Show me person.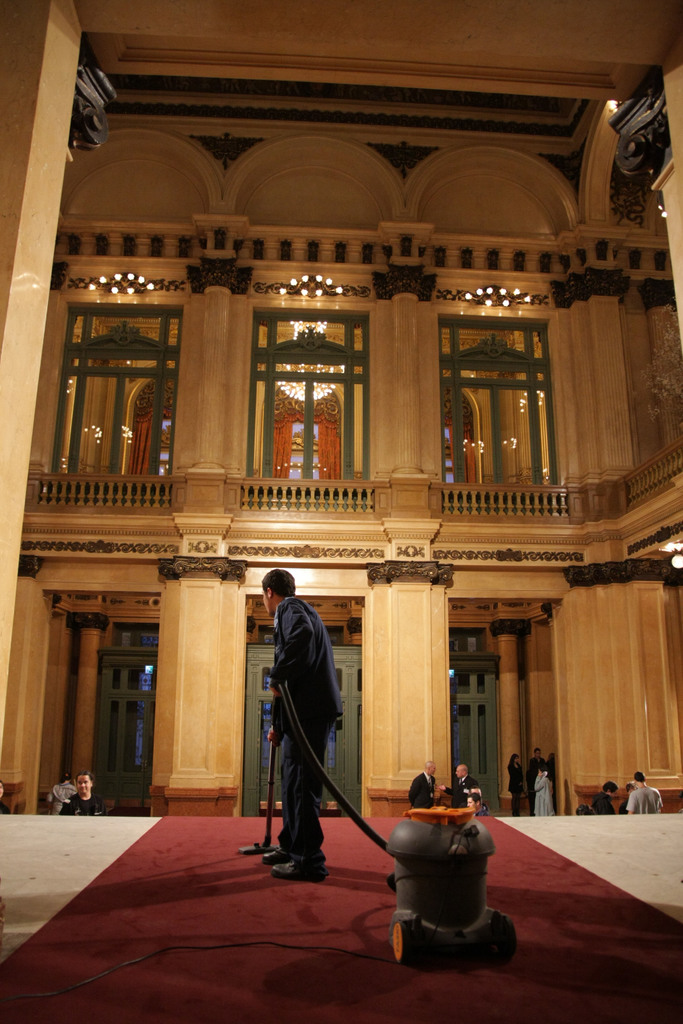
person is here: {"left": 45, "top": 771, "right": 77, "bottom": 818}.
